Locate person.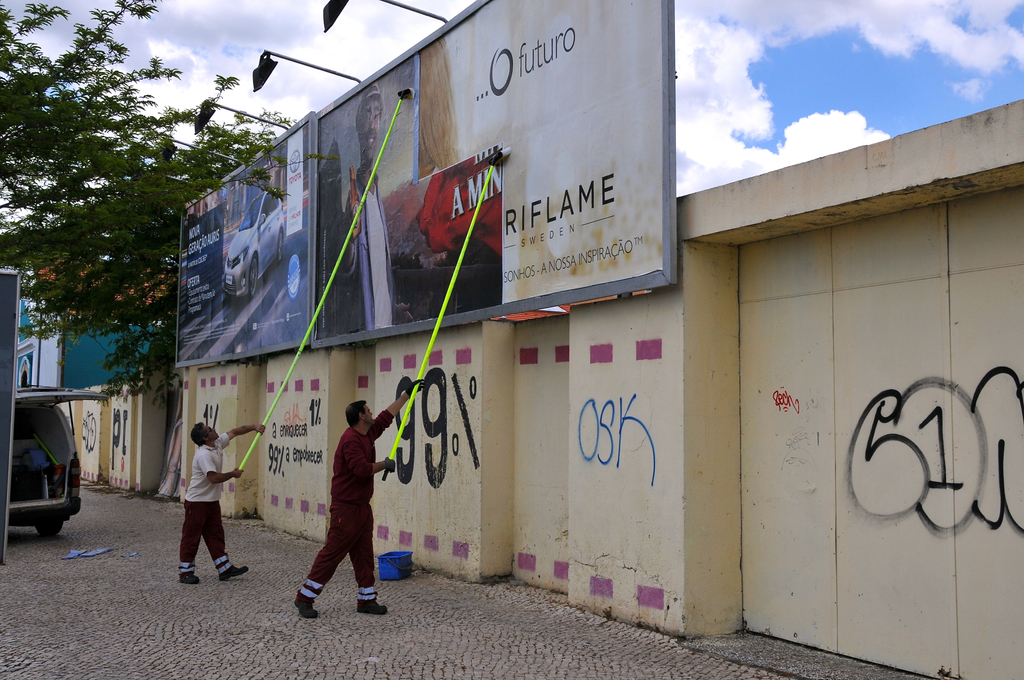
Bounding box: bbox=(174, 419, 266, 585).
